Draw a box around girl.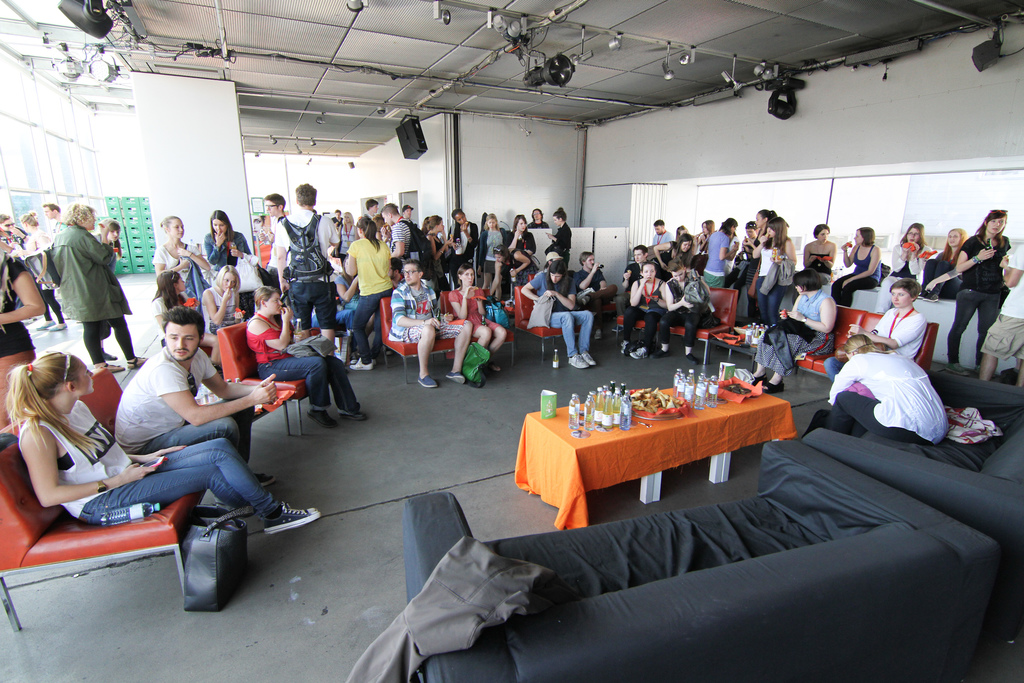
93 220 120 272.
